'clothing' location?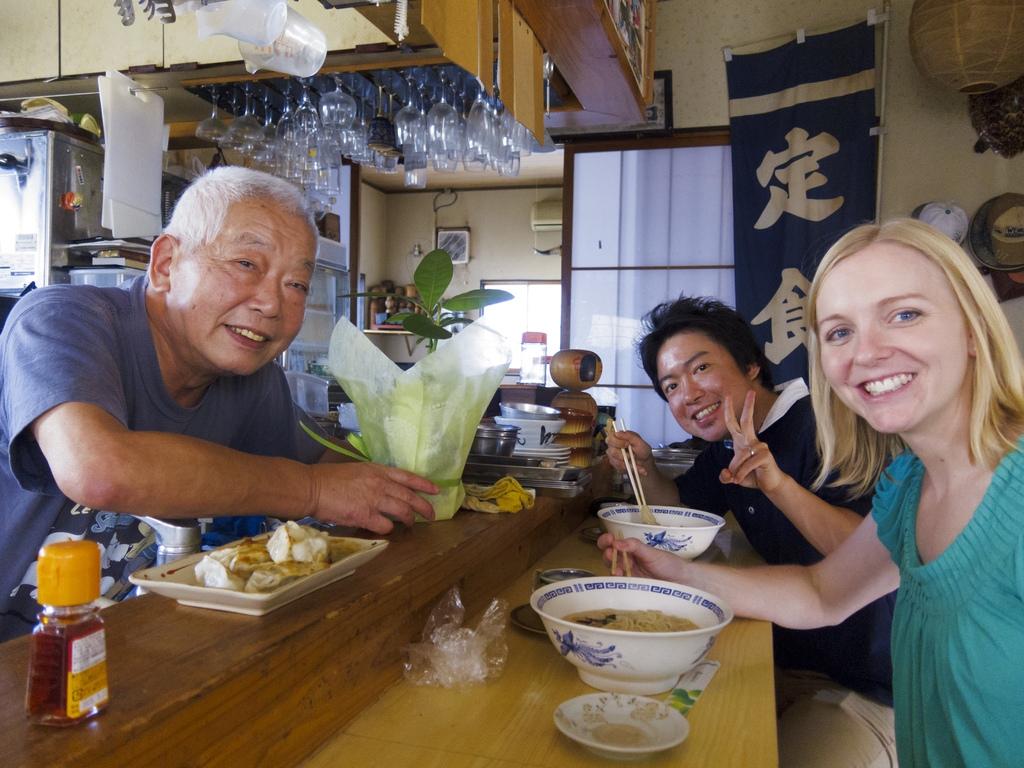
x1=0 y1=277 x2=298 y2=644
